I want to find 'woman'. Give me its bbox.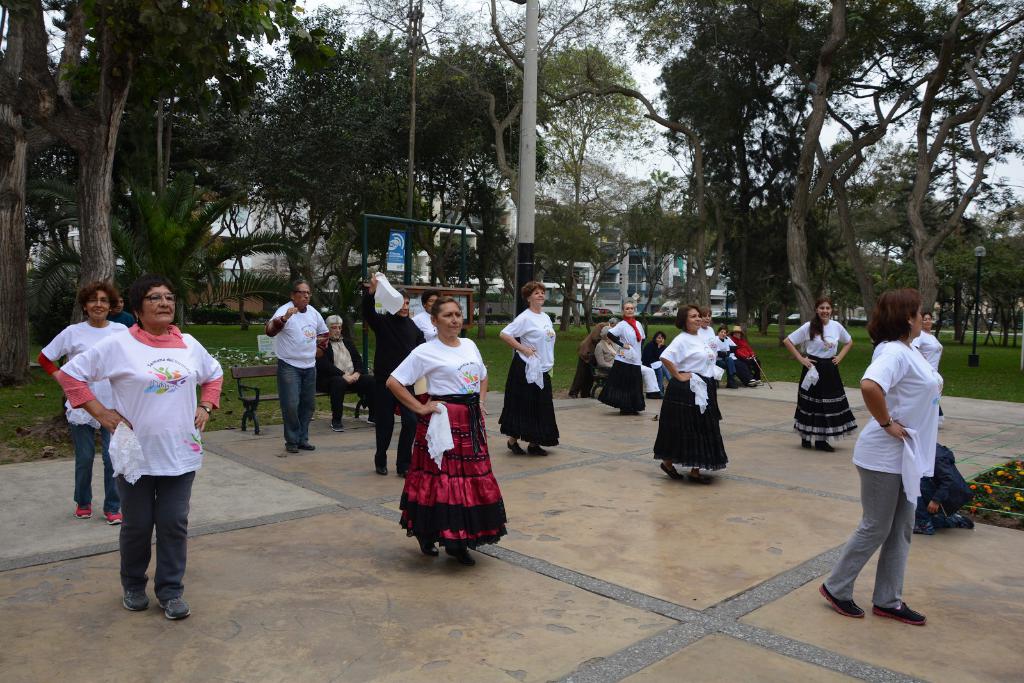
bbox(409, 289, 440, 346).
